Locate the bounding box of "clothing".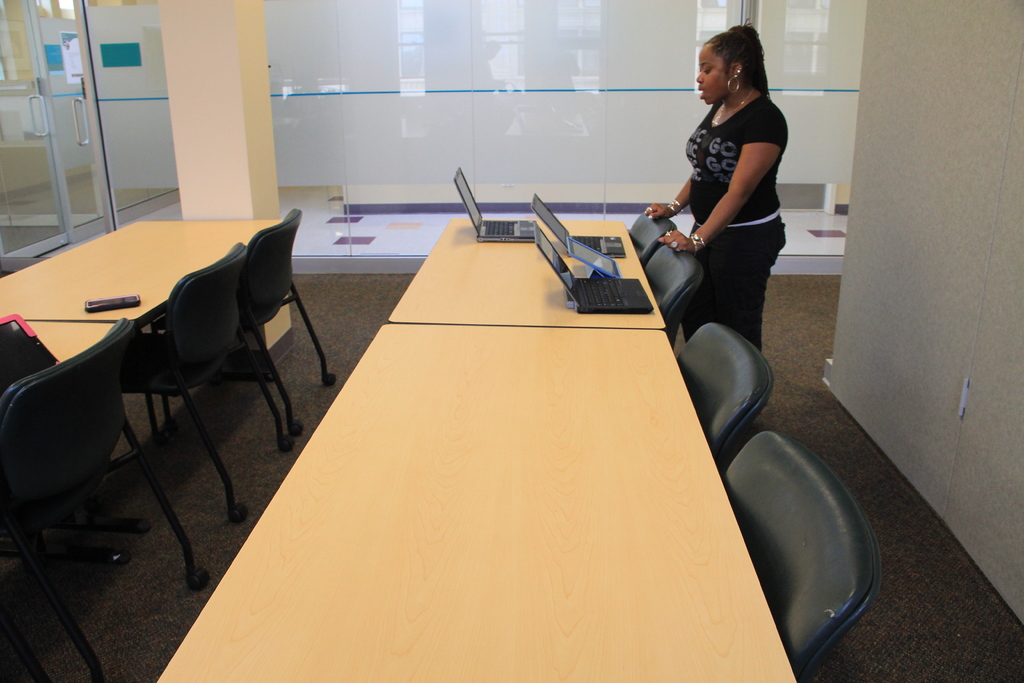
Bounding box: <region>685, 86, 781, 225</region>.
